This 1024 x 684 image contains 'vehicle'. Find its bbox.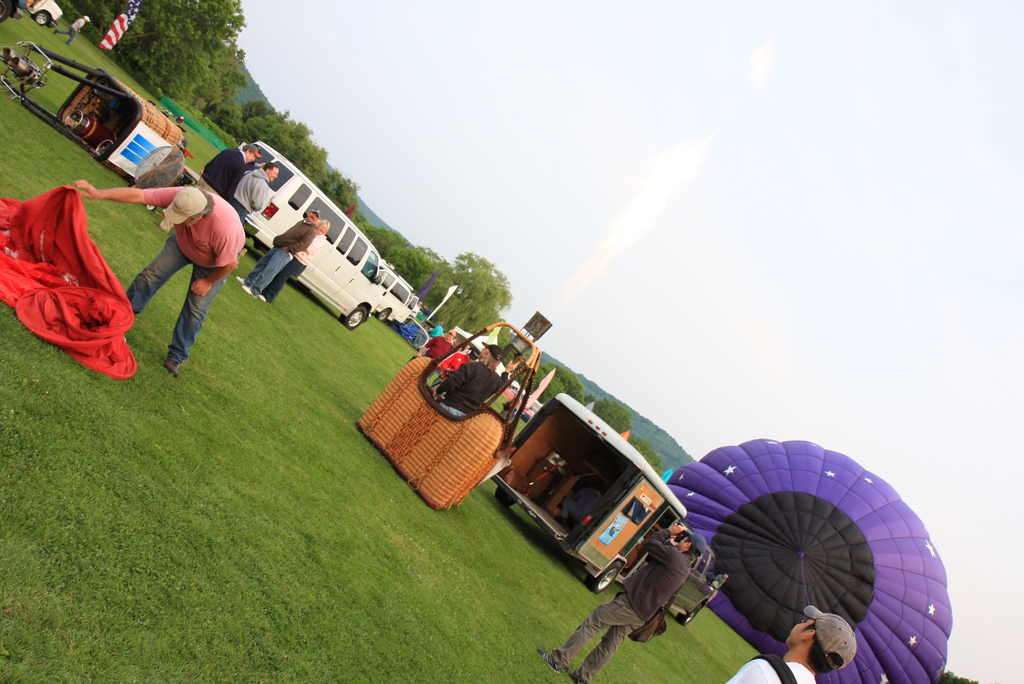
<bbox>230, 137, 390, 332</bbox>.
